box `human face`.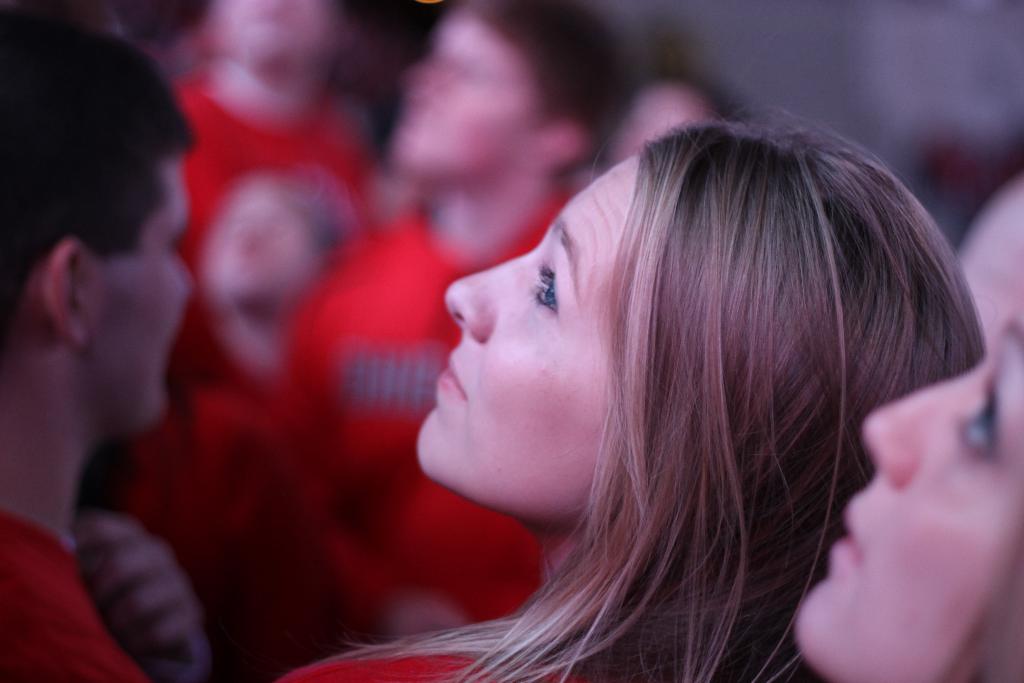
x1=413 y1=140 x2=646 y2=522.
